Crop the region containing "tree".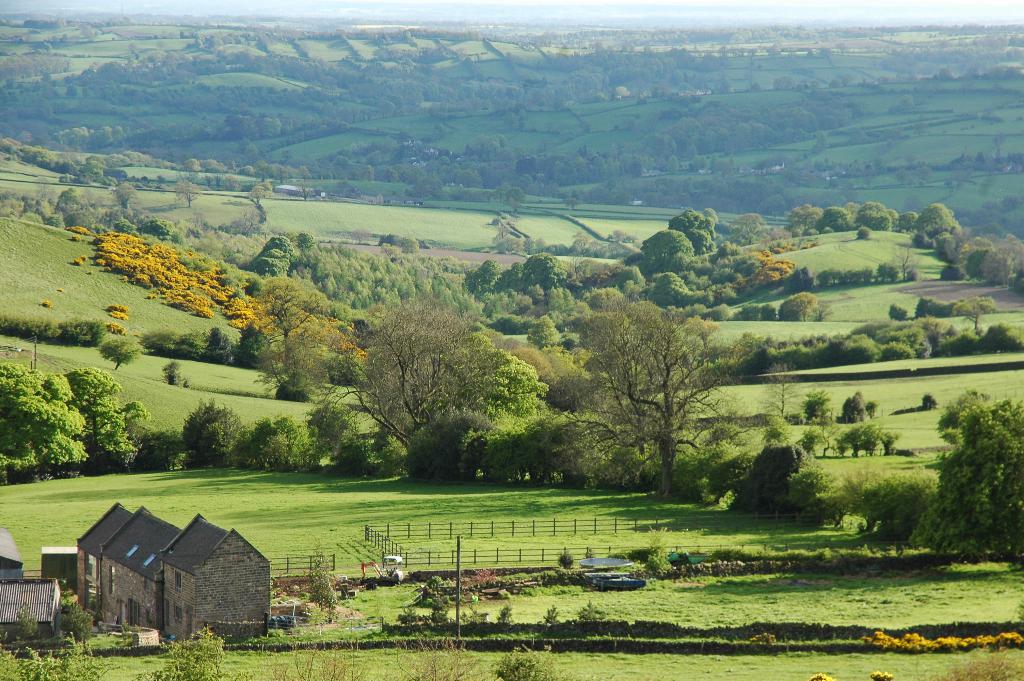
Crop region: {"left": 906, "top": 394, "right": 1023, "bottom": 561}.
